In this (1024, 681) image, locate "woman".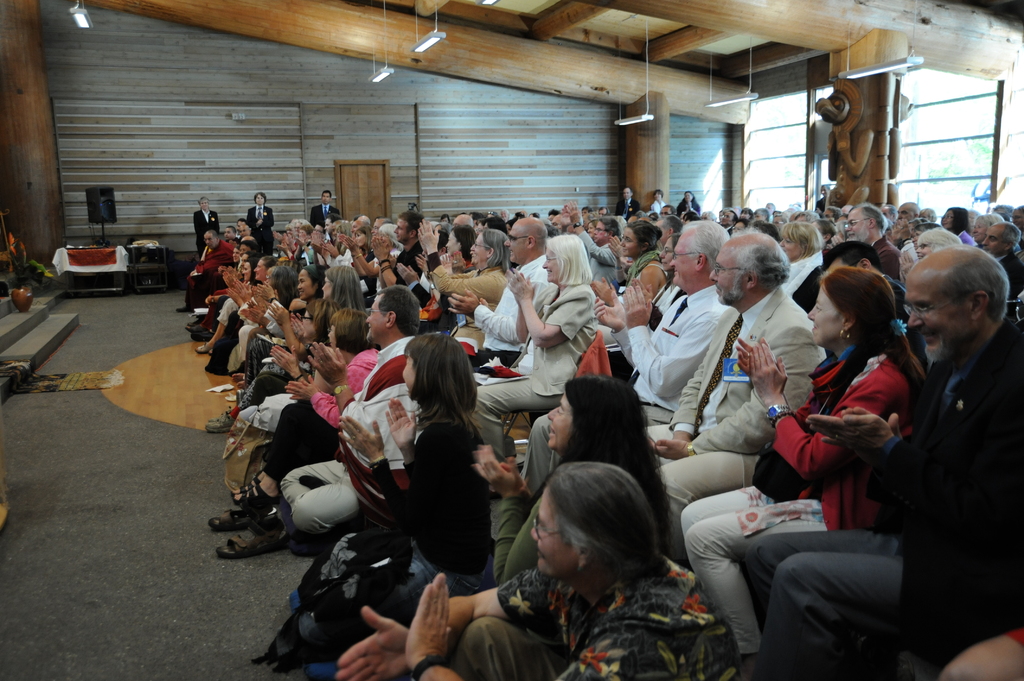
Bounding box: [374,224,396,308].
